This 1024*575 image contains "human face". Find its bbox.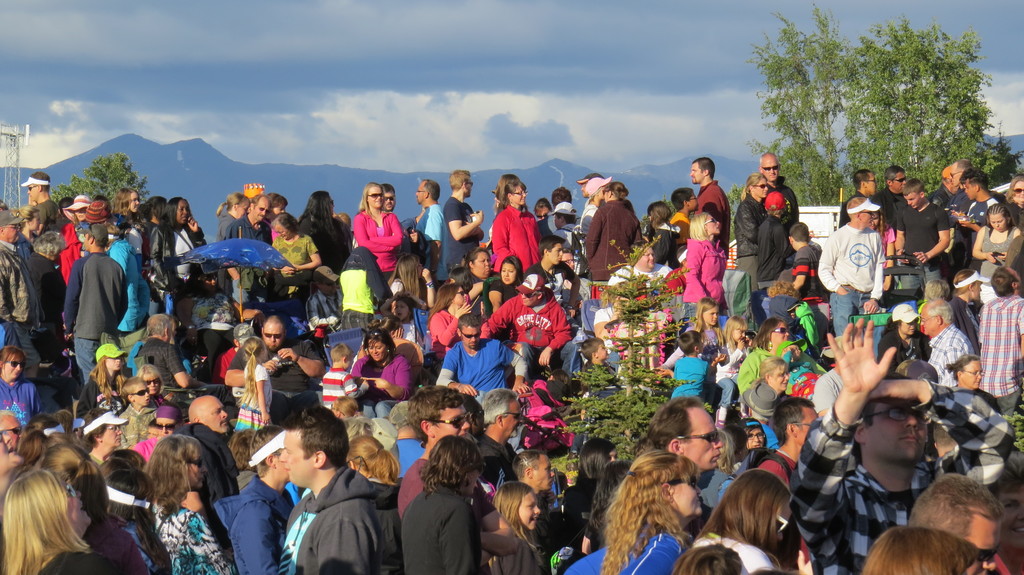
[900,315,916,336].
